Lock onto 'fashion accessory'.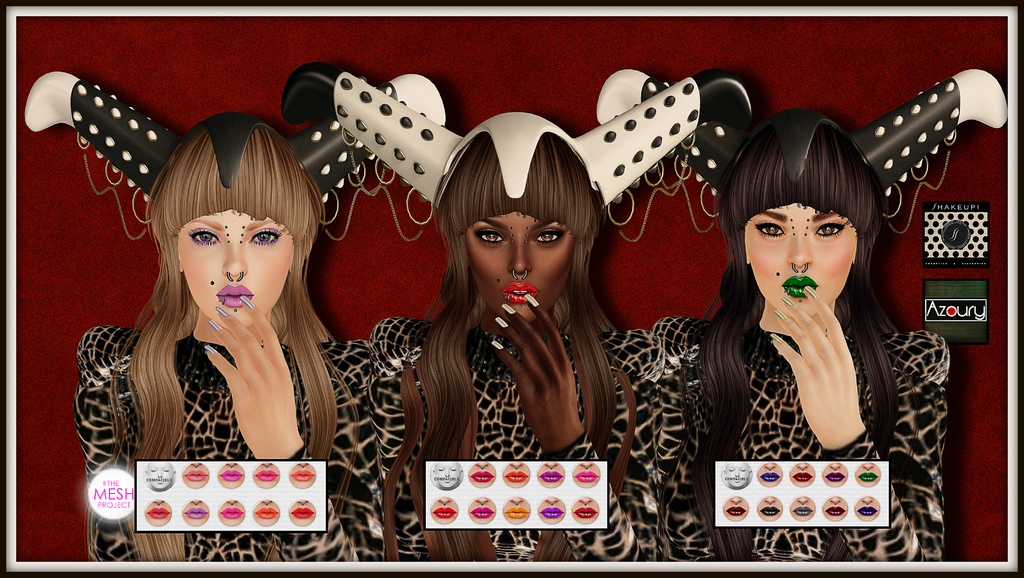
Locked: bbox(219, 296, 227, 308).
